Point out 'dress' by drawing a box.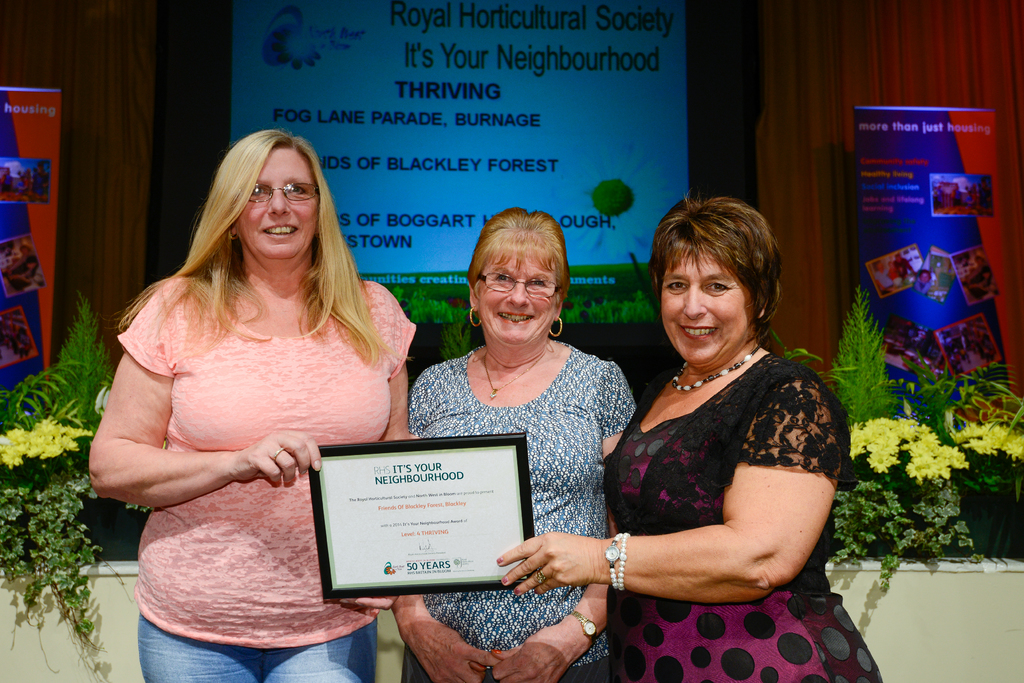
locate(605, 349, 886, 682).
